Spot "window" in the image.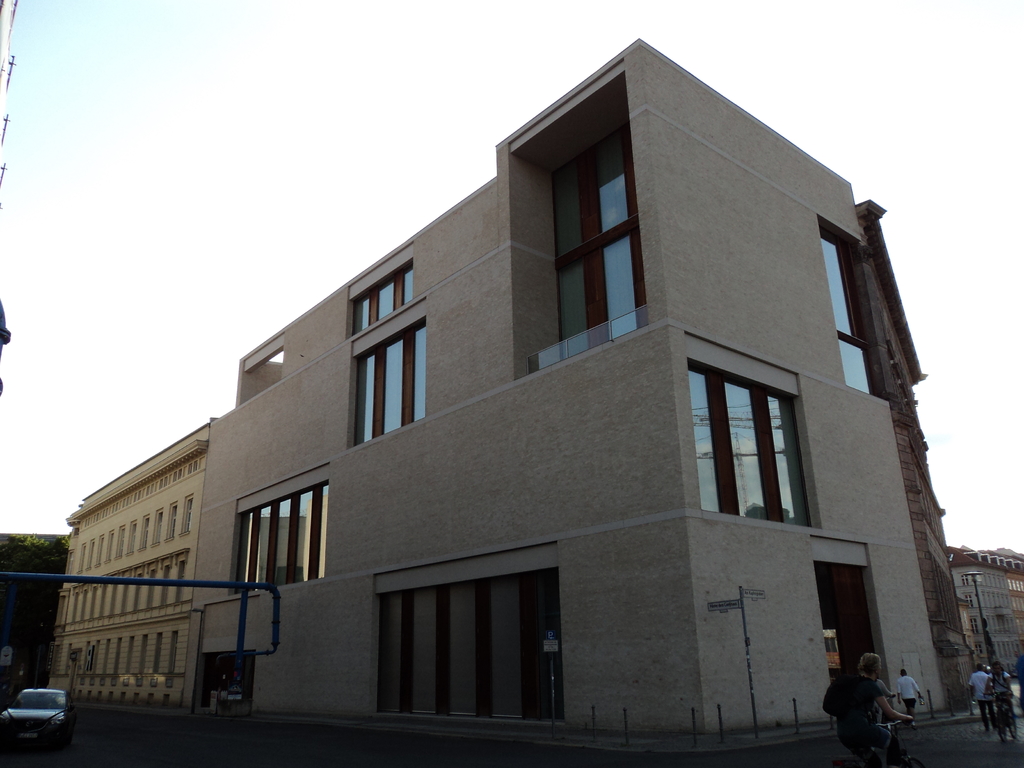
"window" found at {"left": 138, "top": 516, "right": 148, "bottom": 557}.
